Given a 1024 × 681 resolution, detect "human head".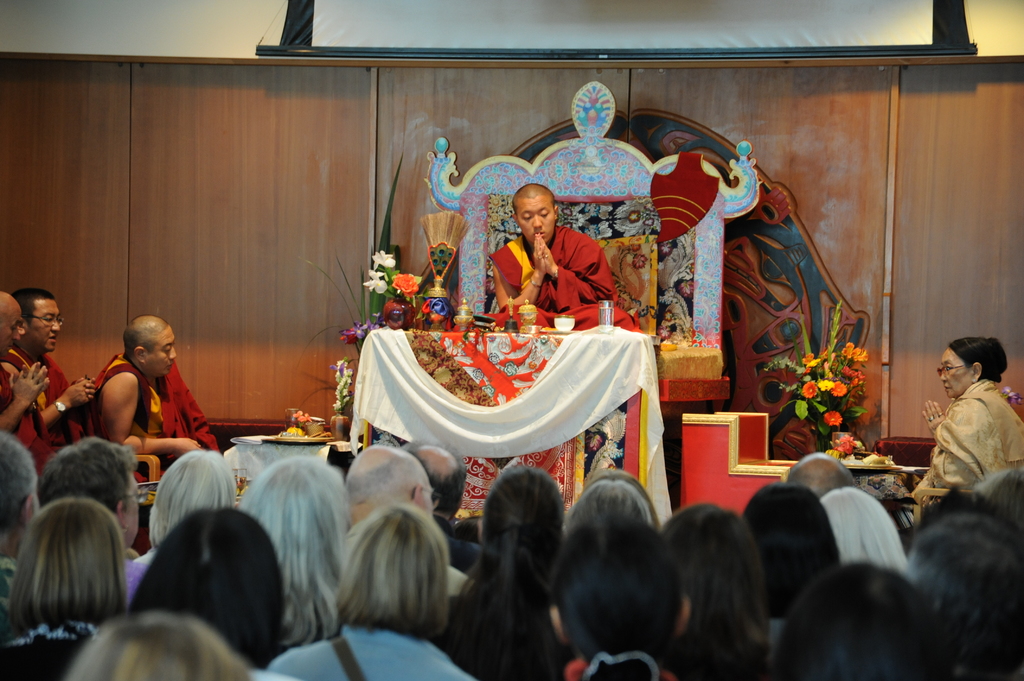
left=345, top=442, right=436, bottom=531.
